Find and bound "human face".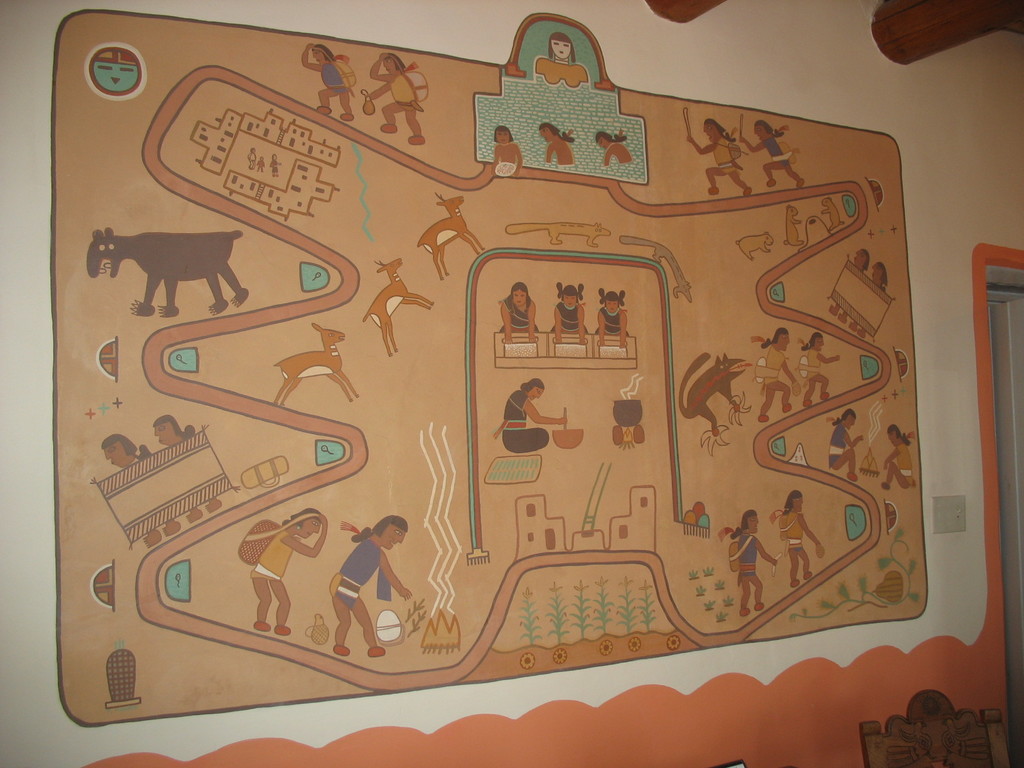
Bound: 294, 515, 317, 540.
